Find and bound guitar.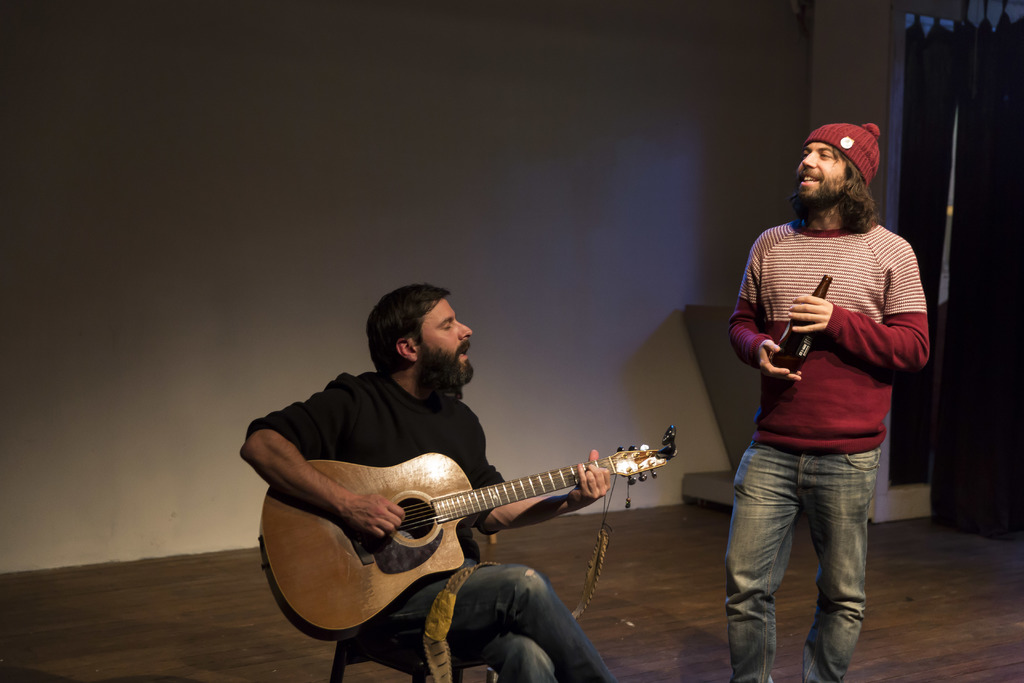
Bound: pyautogui.locateOnScreen(259, 424, 681, 644).
